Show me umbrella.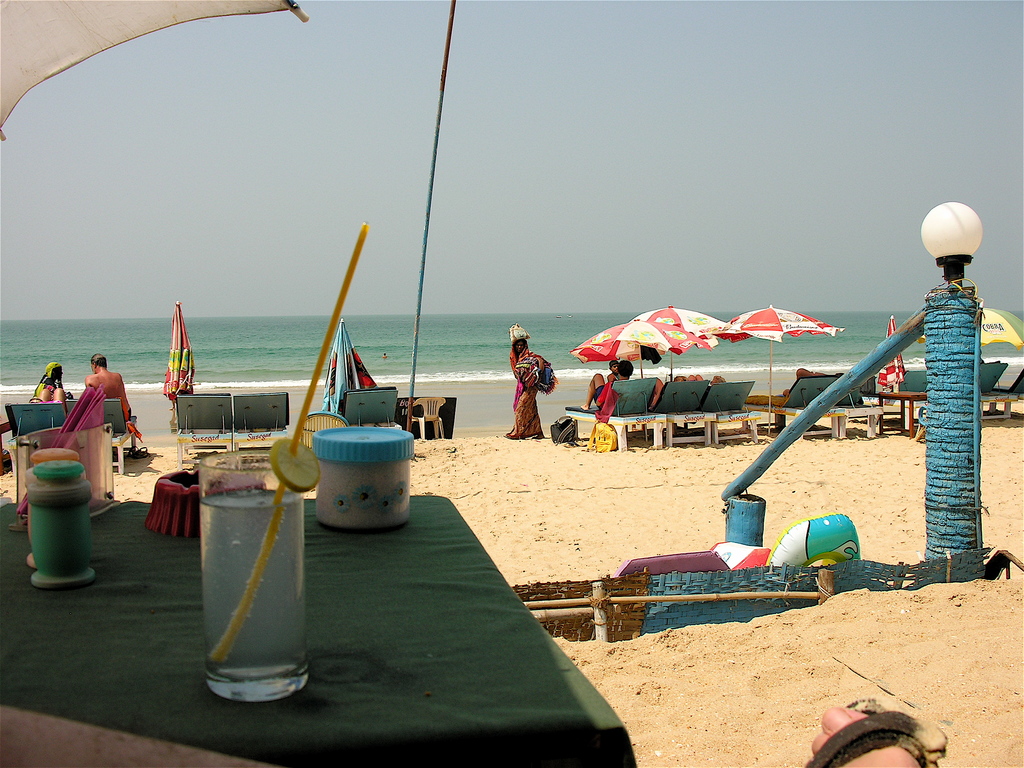
umbrella is here: [0, 0, 308, 140].
